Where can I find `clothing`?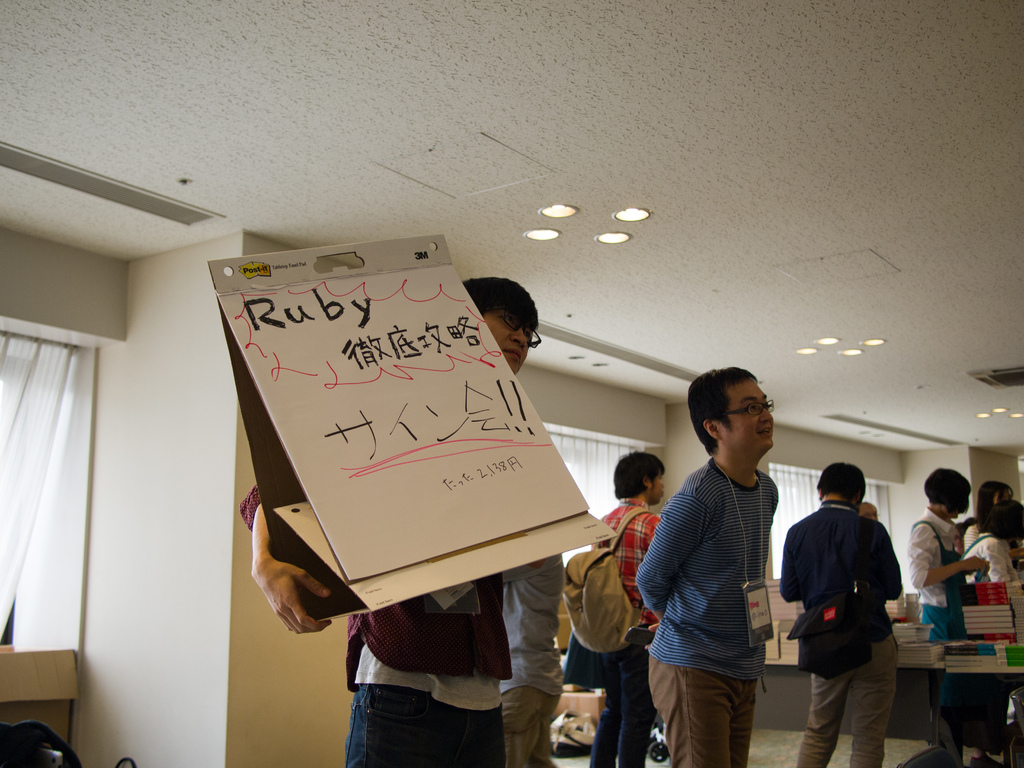
You can find it at [959,531,1021,585].
